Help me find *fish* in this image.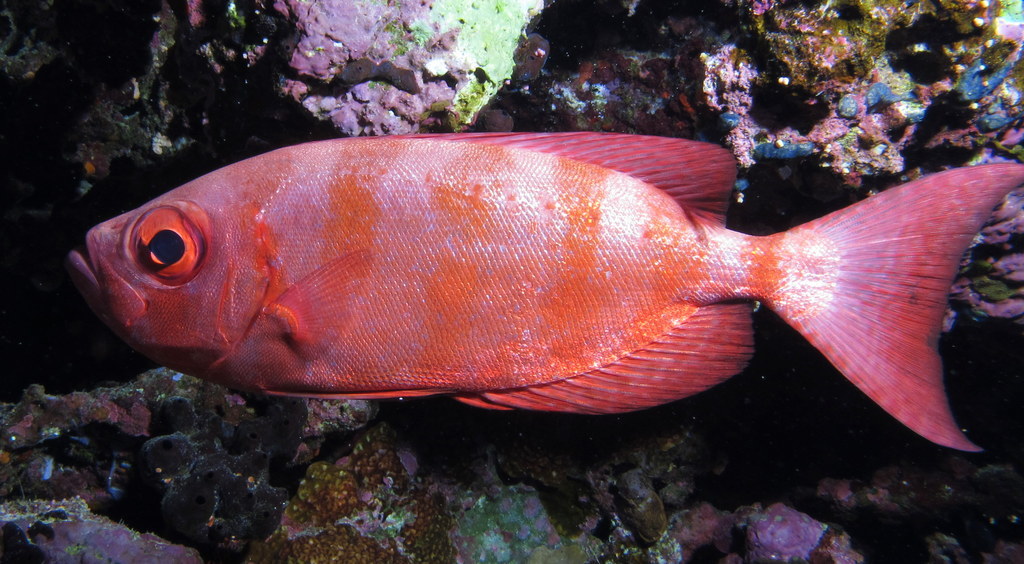
Found it: (52, 123, 1023, 456).
